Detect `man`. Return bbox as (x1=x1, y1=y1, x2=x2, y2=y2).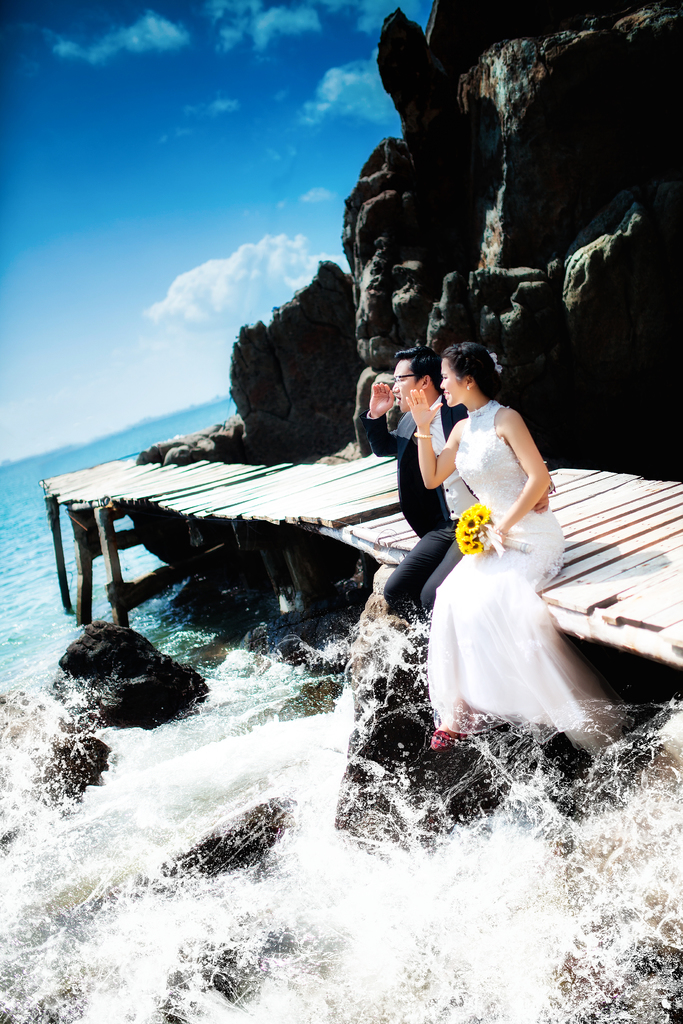
(x1=365, y1=324, x2=561, y2=685).
